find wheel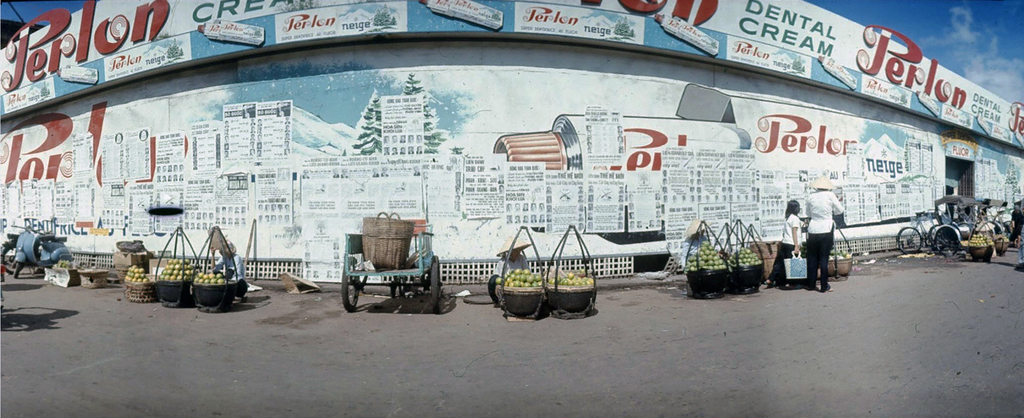
931,227,961,257
